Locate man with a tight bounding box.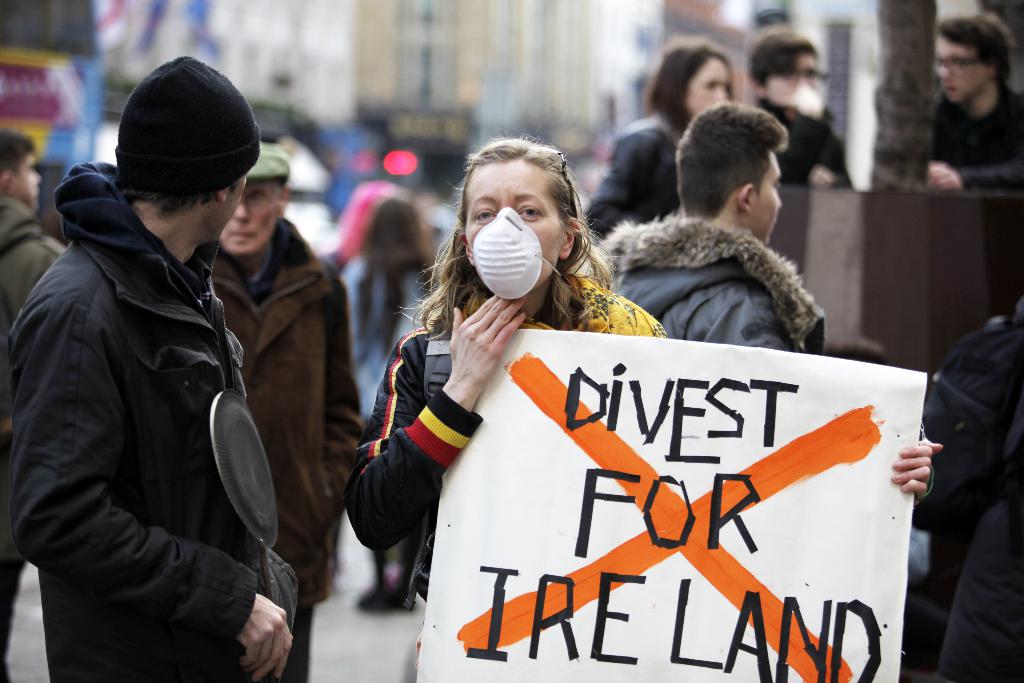
12, 57, 296, 682.
